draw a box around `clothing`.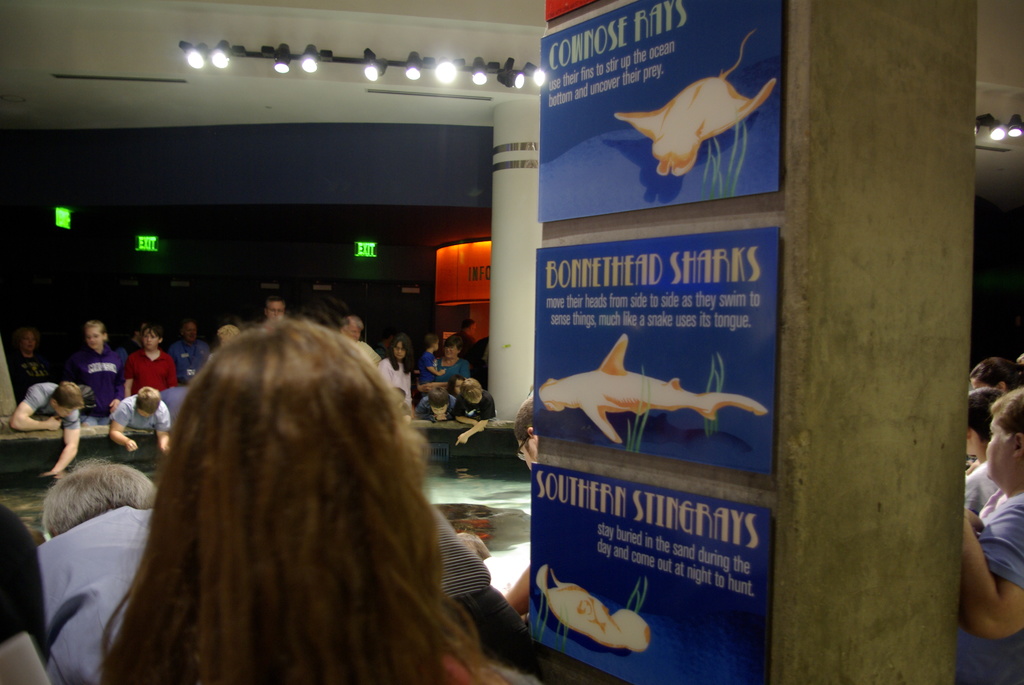
region(35, 498, 150, 684).
